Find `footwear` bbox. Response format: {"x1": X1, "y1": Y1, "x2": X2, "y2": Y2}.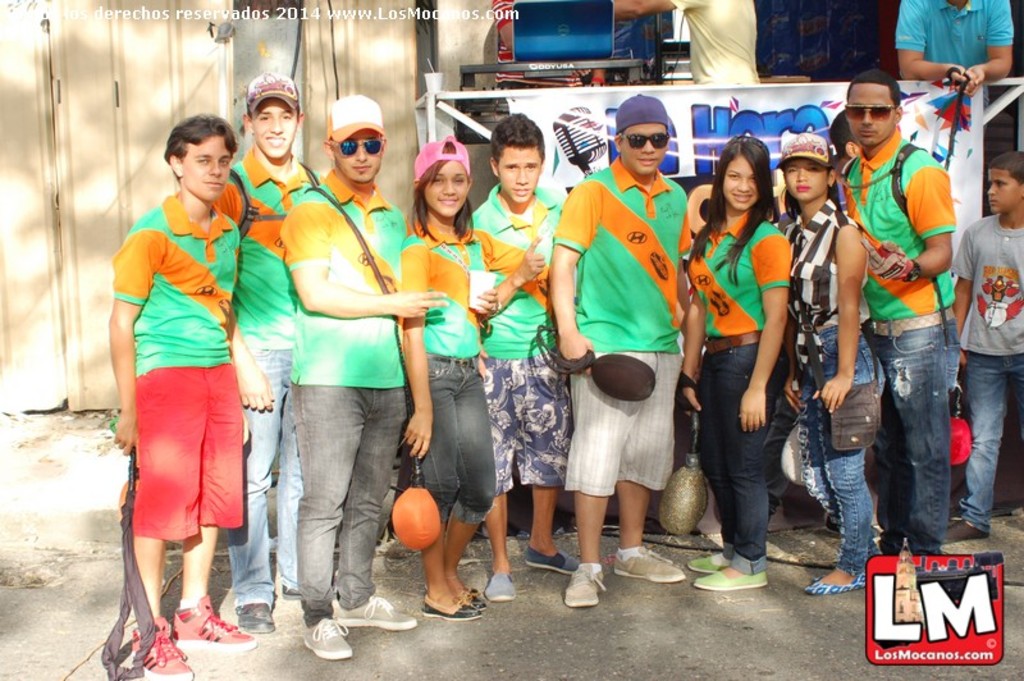
{"x1": 303, "y1": 617, "x2": 349, "y2": 661}.
